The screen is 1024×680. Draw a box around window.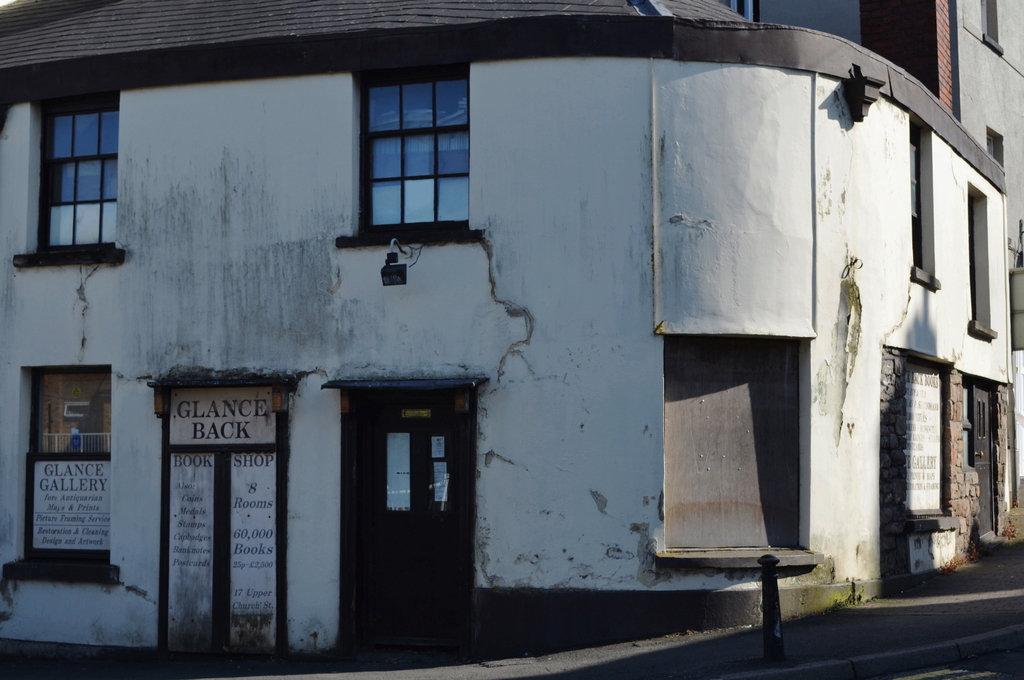
l=1012, t=270, r=1023, b=352.
